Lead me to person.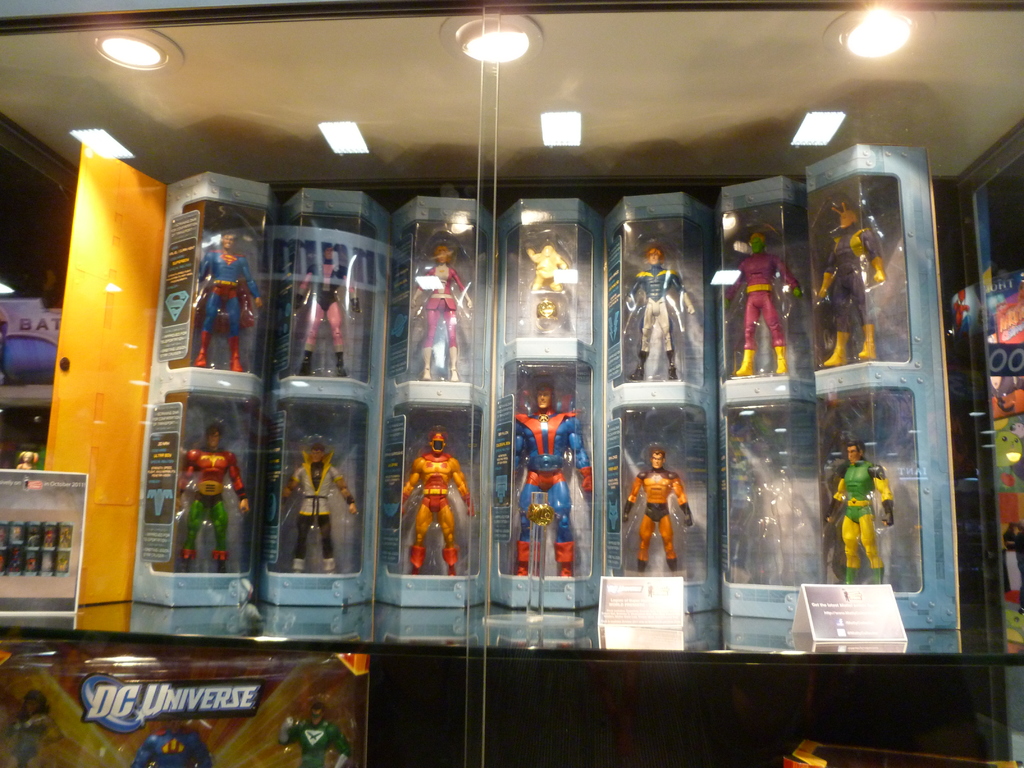
Lead to box=[621, 238, 697, 378].
